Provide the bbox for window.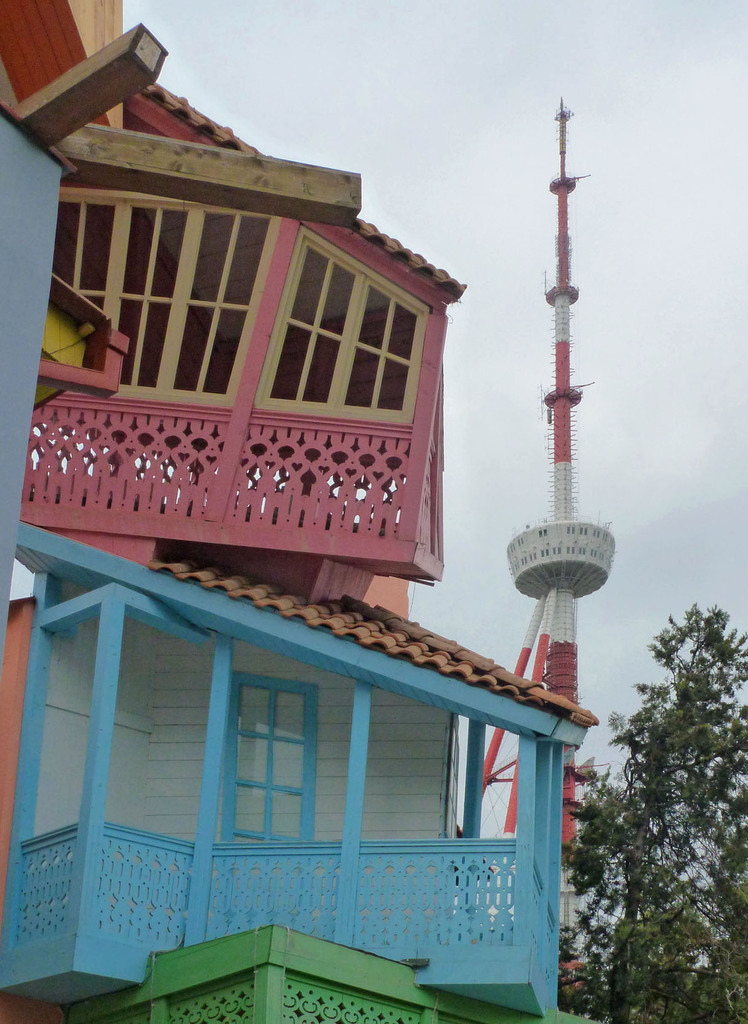
box=[50, 186, 281, 403].
